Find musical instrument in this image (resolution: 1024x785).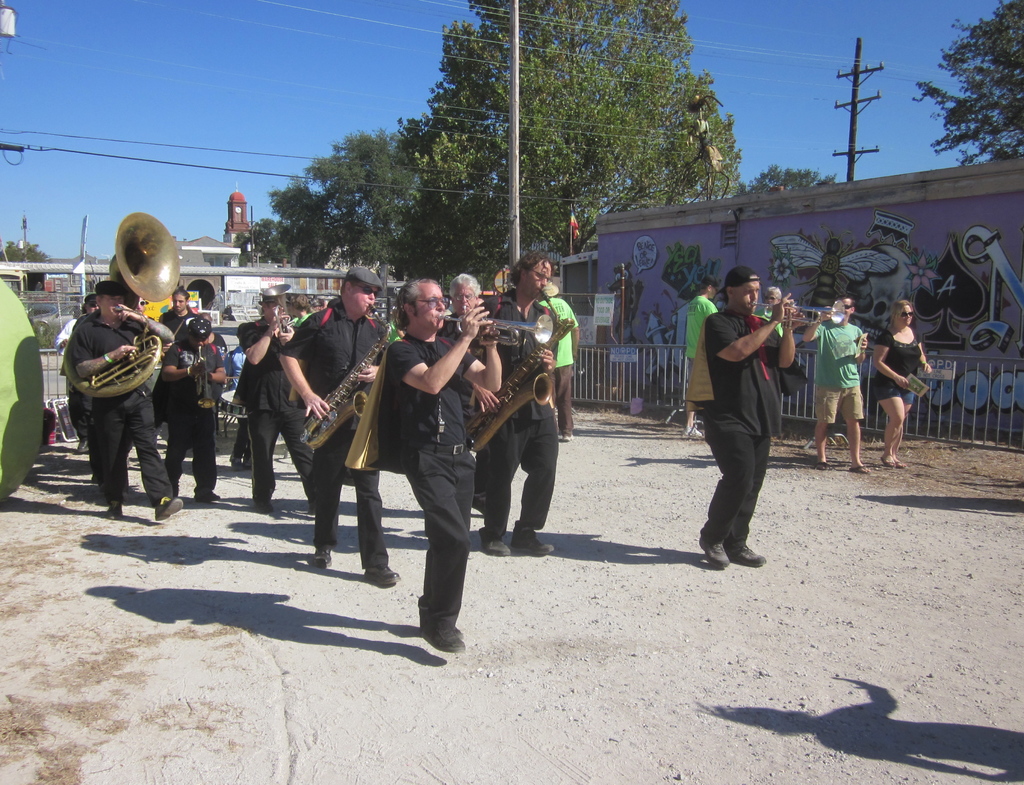
select_region(294, 302, 395, 456).
